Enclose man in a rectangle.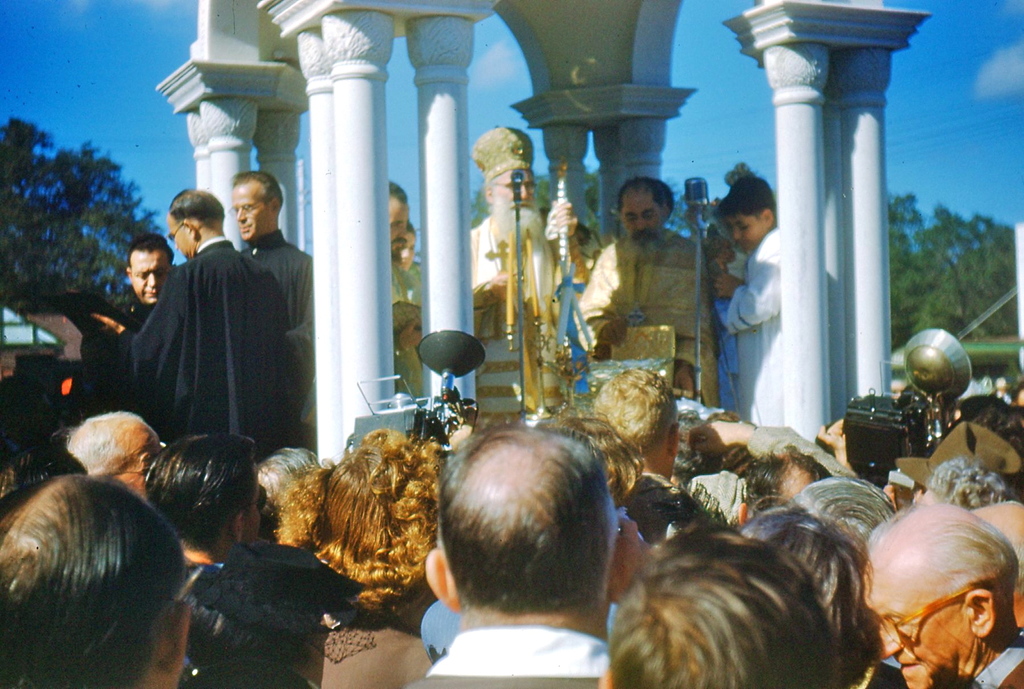
x1=389 y1=177 x2=420 y2=398.
